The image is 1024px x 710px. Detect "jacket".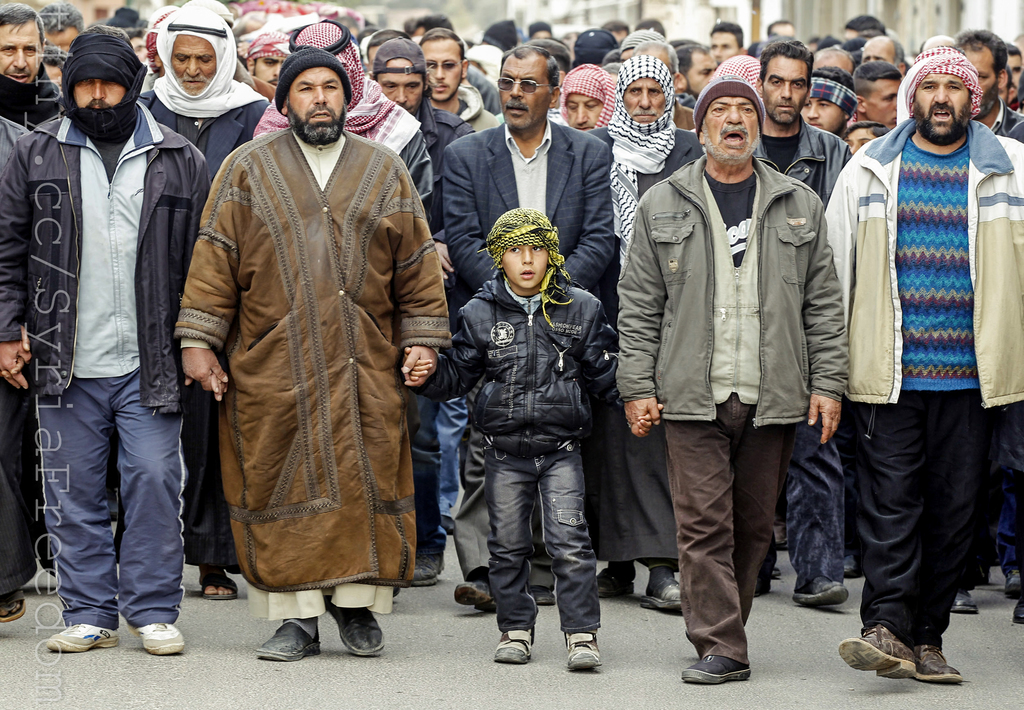
Detection: bbox(750, 115, 854, 216).
